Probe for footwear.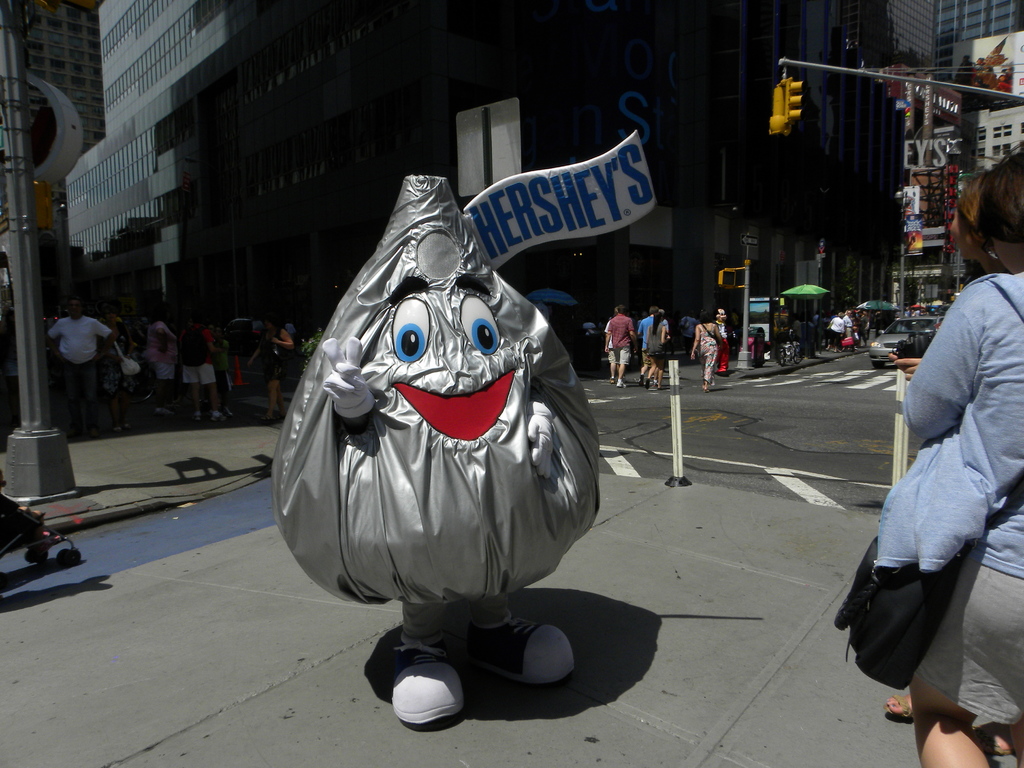
Probe result: x1=69, y1=429, x2=78, y2=435.
